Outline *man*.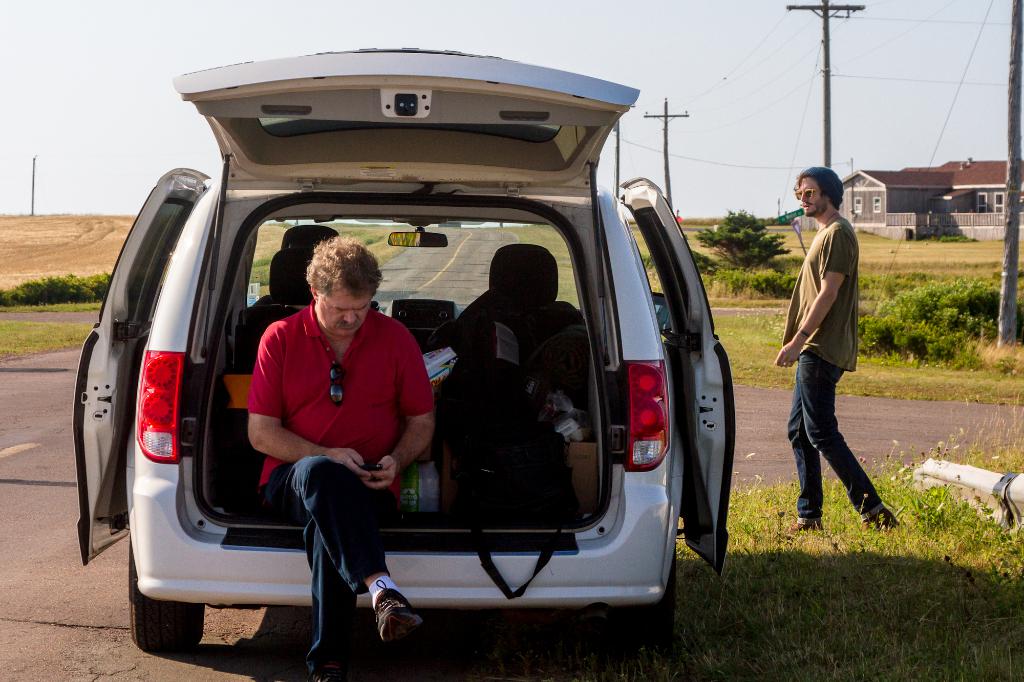
Outline: {"left": 773, "top": 163, "right": 889, "bottom": 541}.
